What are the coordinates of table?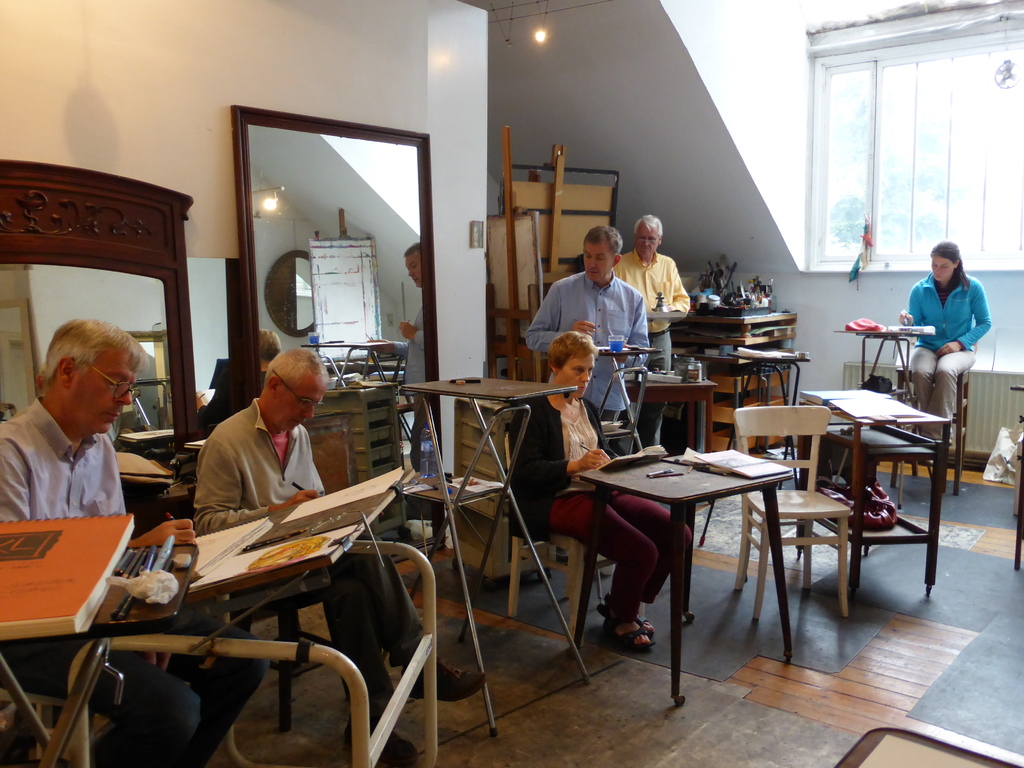
[556,448,808,693].
